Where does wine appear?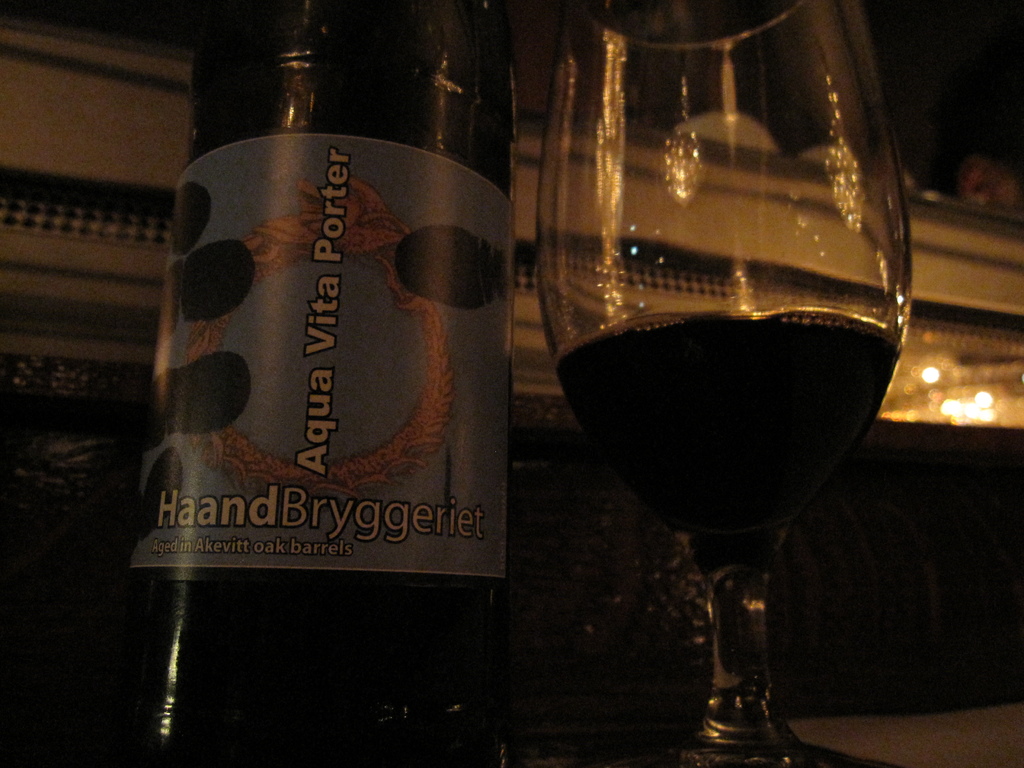
Appears at (556, 309, 900, 547).
